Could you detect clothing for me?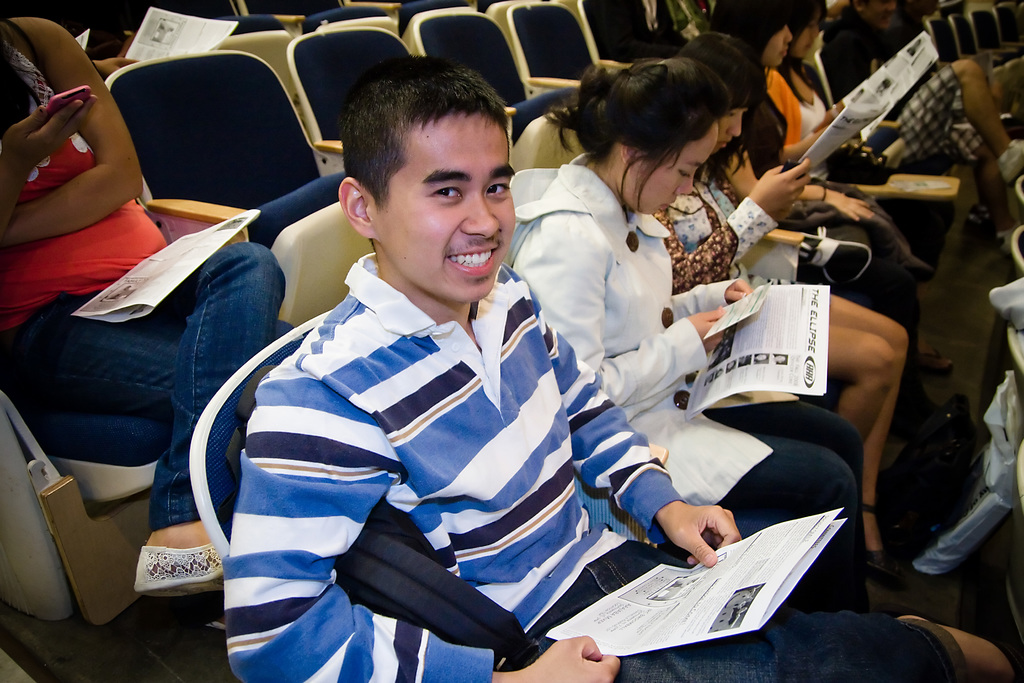
Detection result: left=737, top=94, right=924, bottom=408.
